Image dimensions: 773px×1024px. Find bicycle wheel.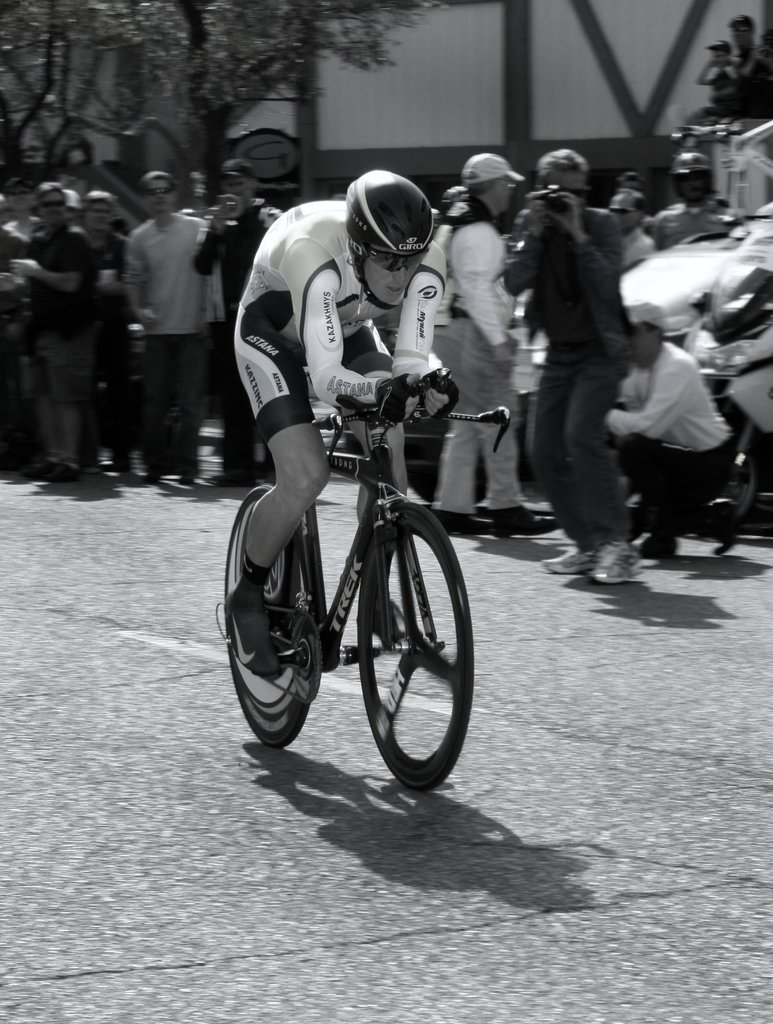
rect(225, 481, 328, 753).
